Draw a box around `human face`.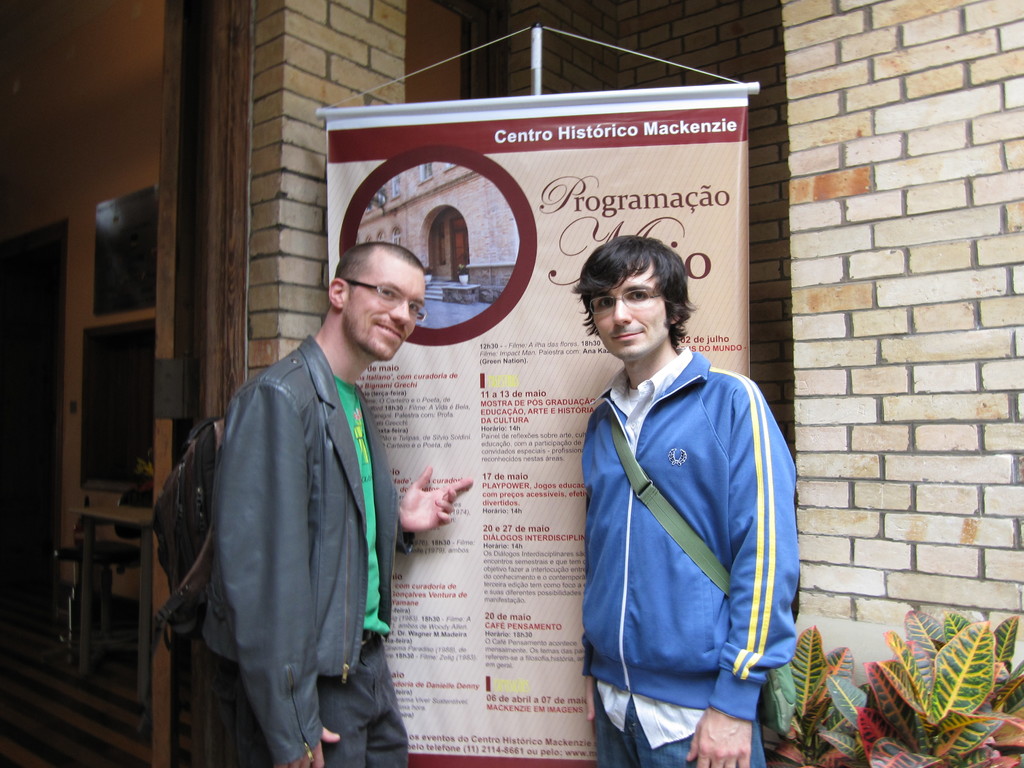
l=342, t=262, r=428, b=359.
